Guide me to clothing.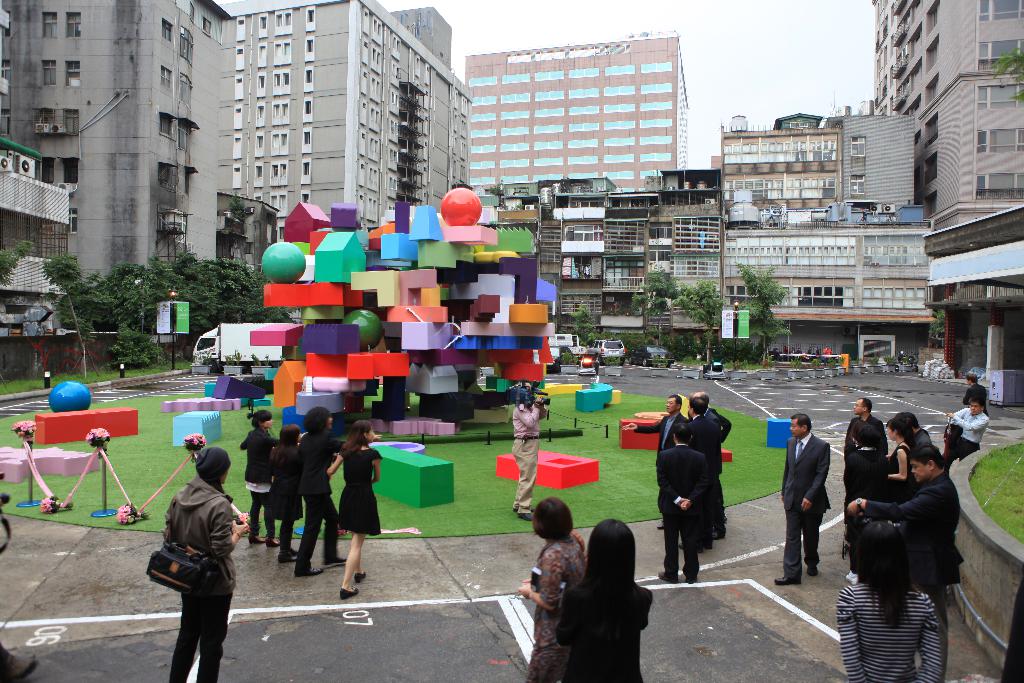
Guidance: (508, 403, 534, 503).
